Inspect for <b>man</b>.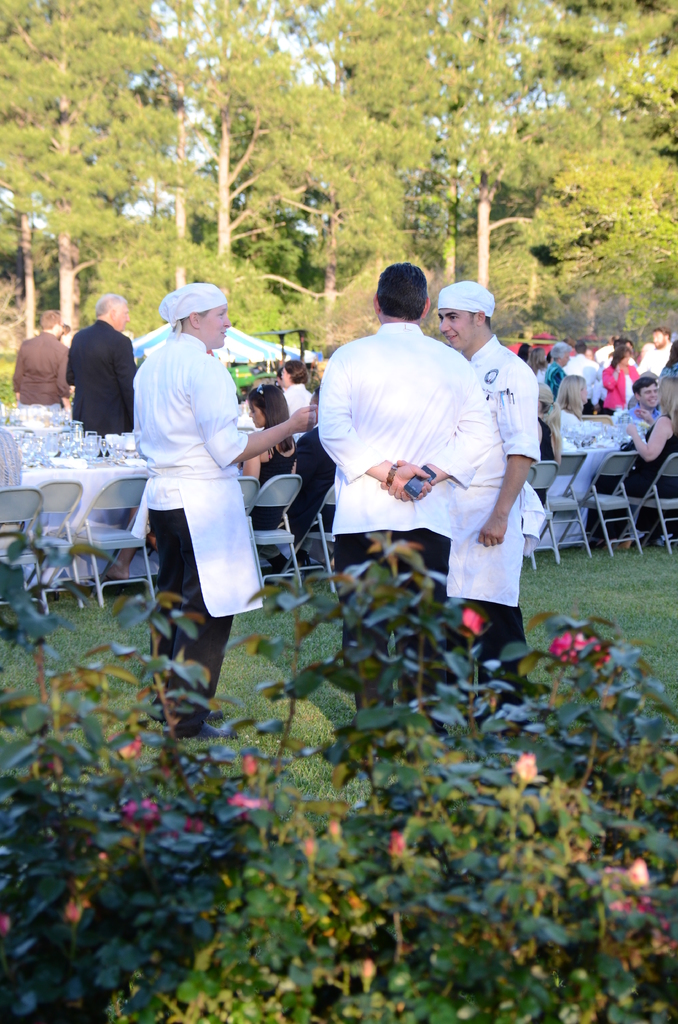
Inspection: (65,295,138,467).
